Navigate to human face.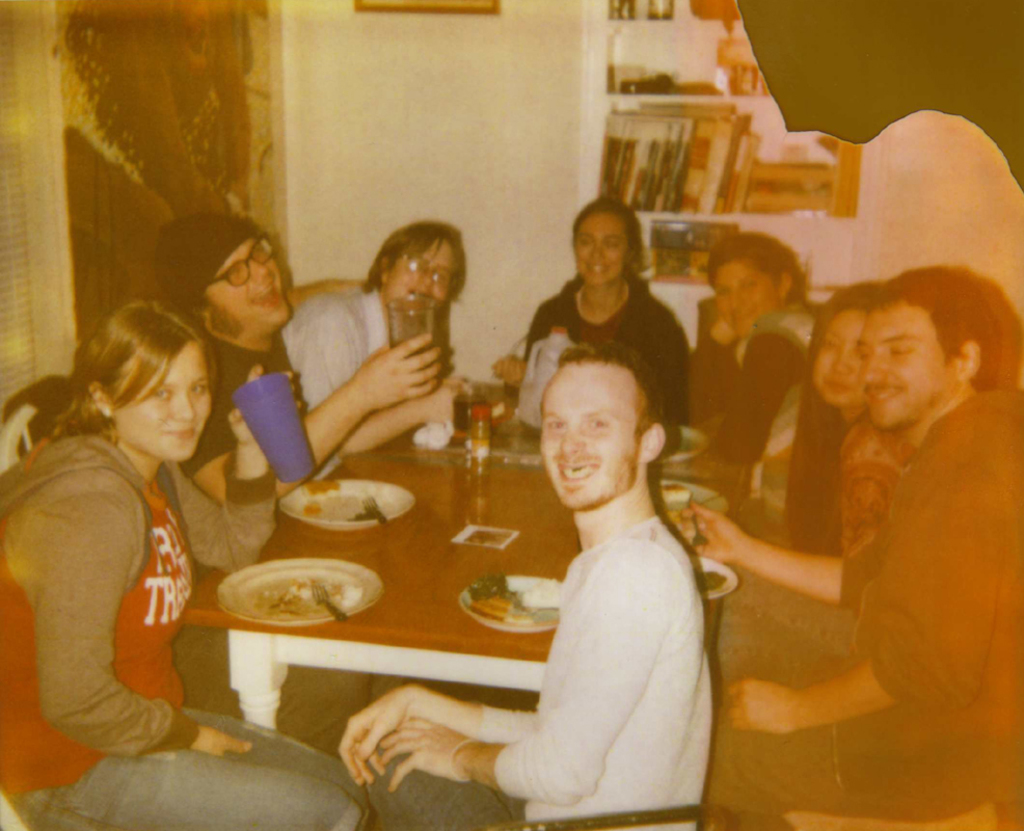
Navigation target: {"left": 853, "top": 304, "right": 954, "bottom": 425}.
